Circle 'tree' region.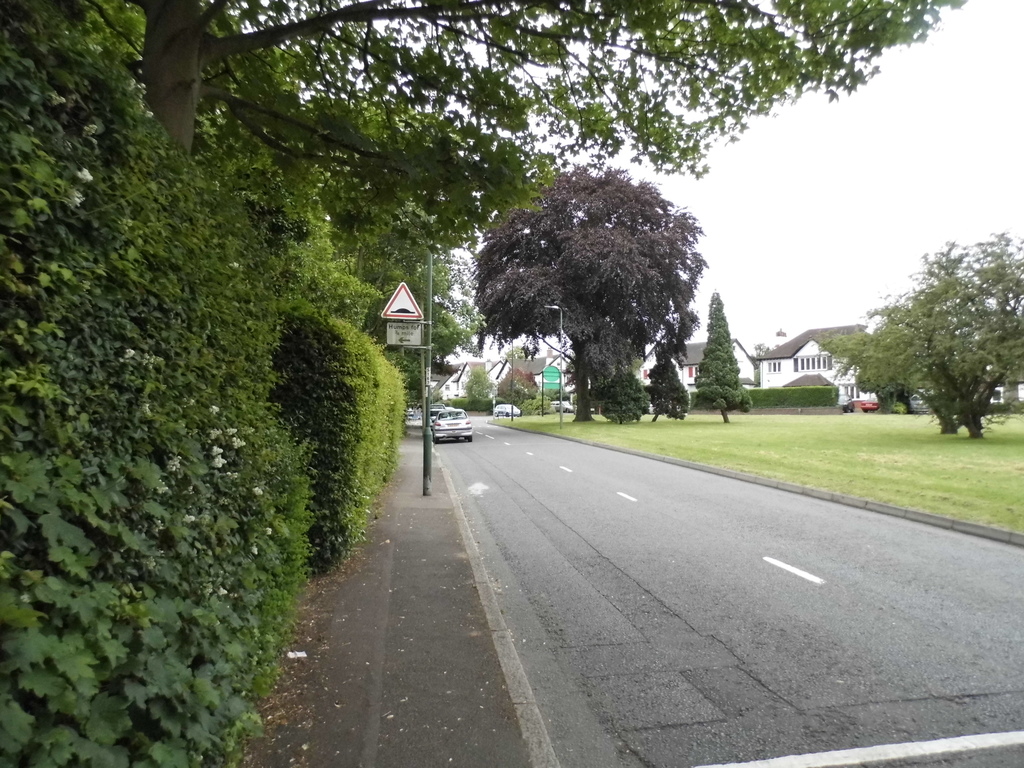
Region: <box>815,220,1023,440</box>.
